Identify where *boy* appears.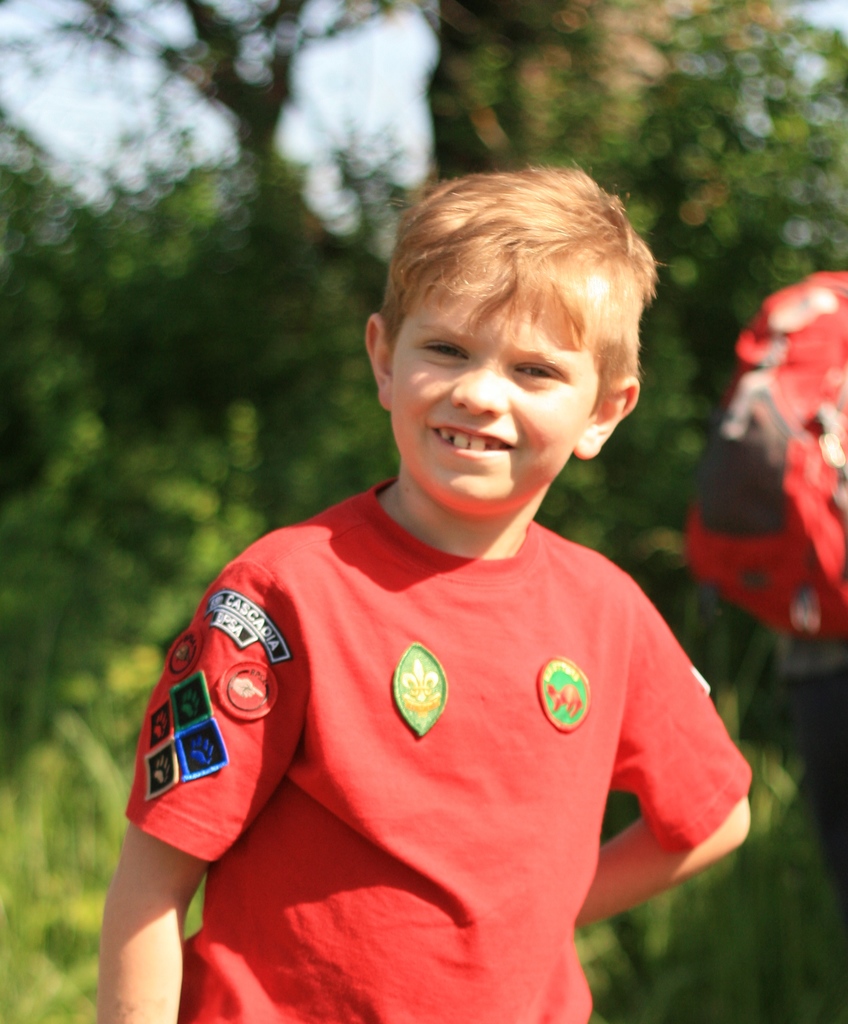
Appears at bbox(95, 161, 758, 1023).
